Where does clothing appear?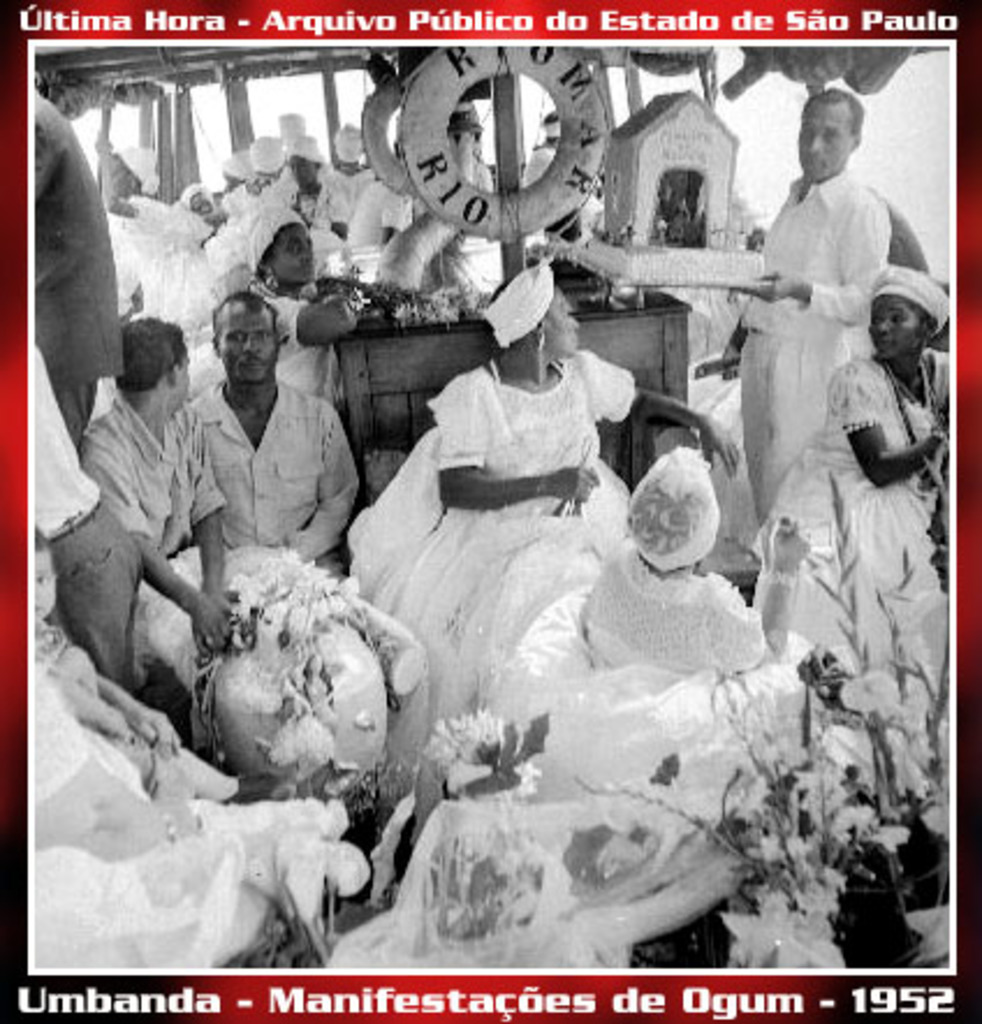
Appears at pyautogui.locateOnScreen(748, 343, 957, 746).
